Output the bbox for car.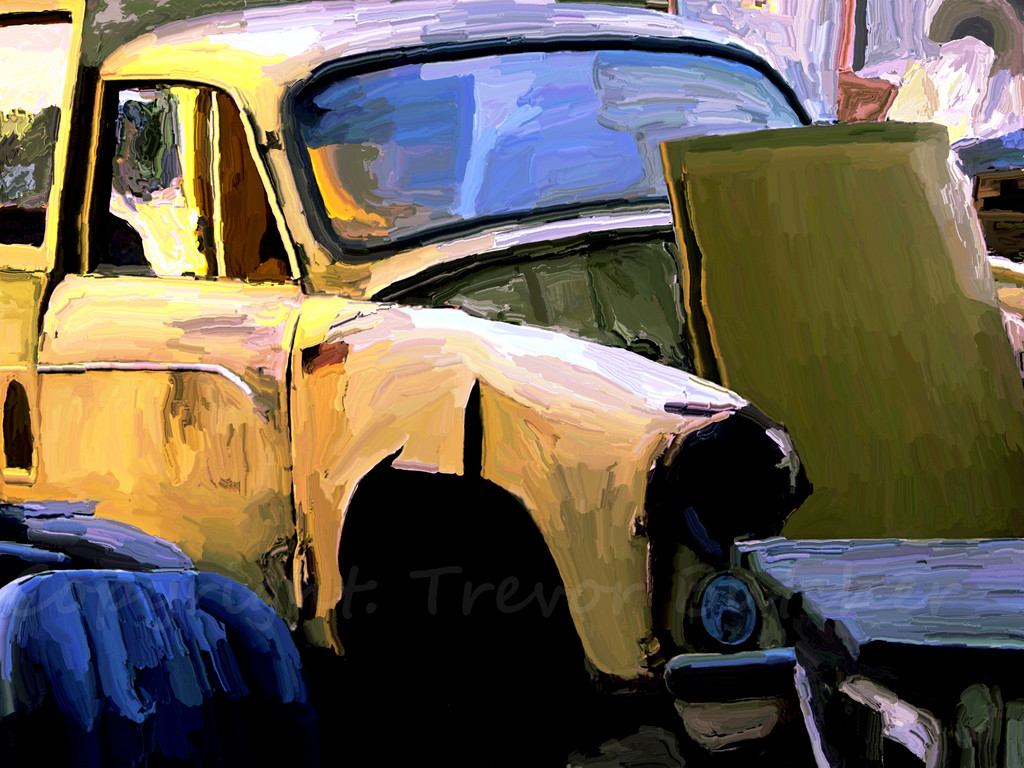
crop(0, 0, 1006, 758).
